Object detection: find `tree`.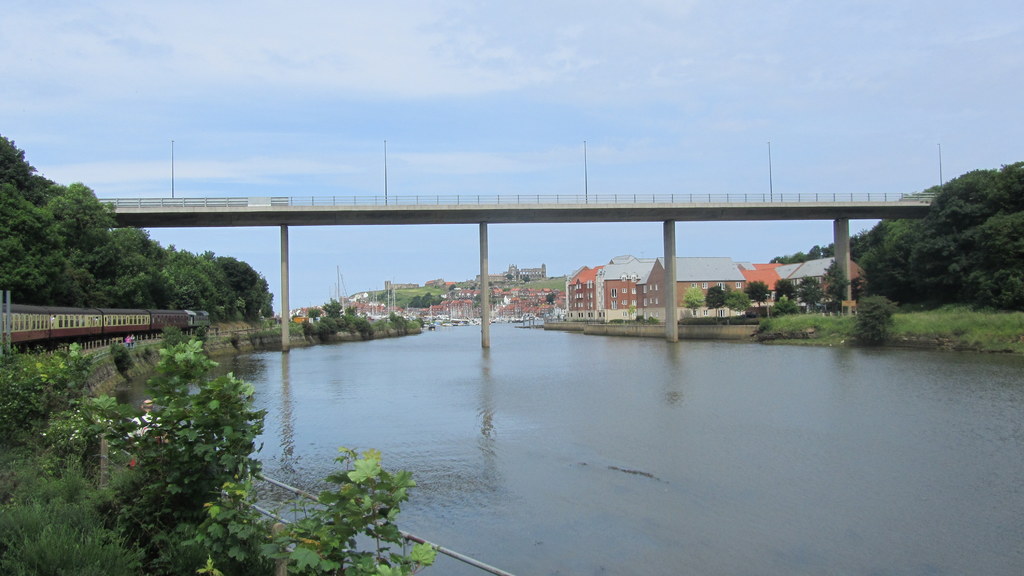
424/293/438/309.
